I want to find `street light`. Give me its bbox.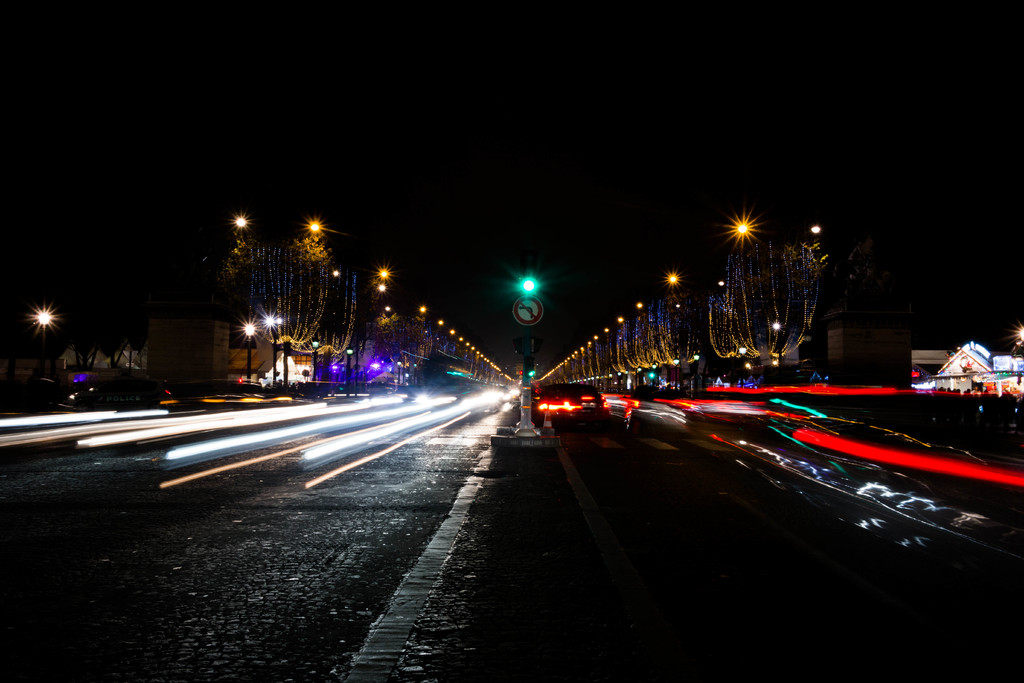
580/348/584/350.
